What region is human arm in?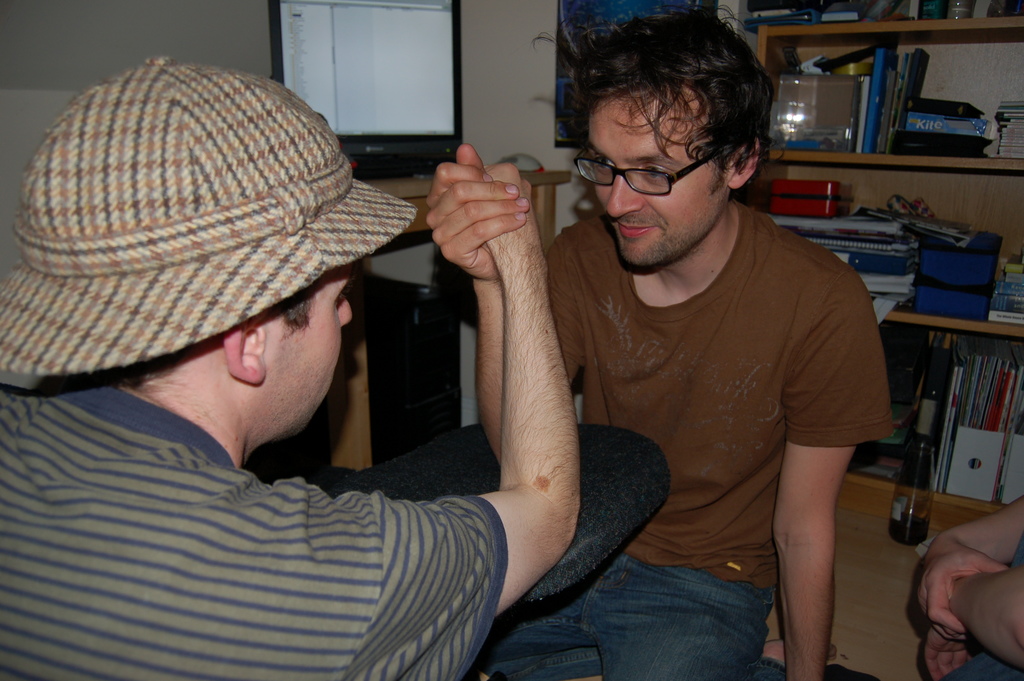
<bbox>919, 619, 974, 680</bbox>.
